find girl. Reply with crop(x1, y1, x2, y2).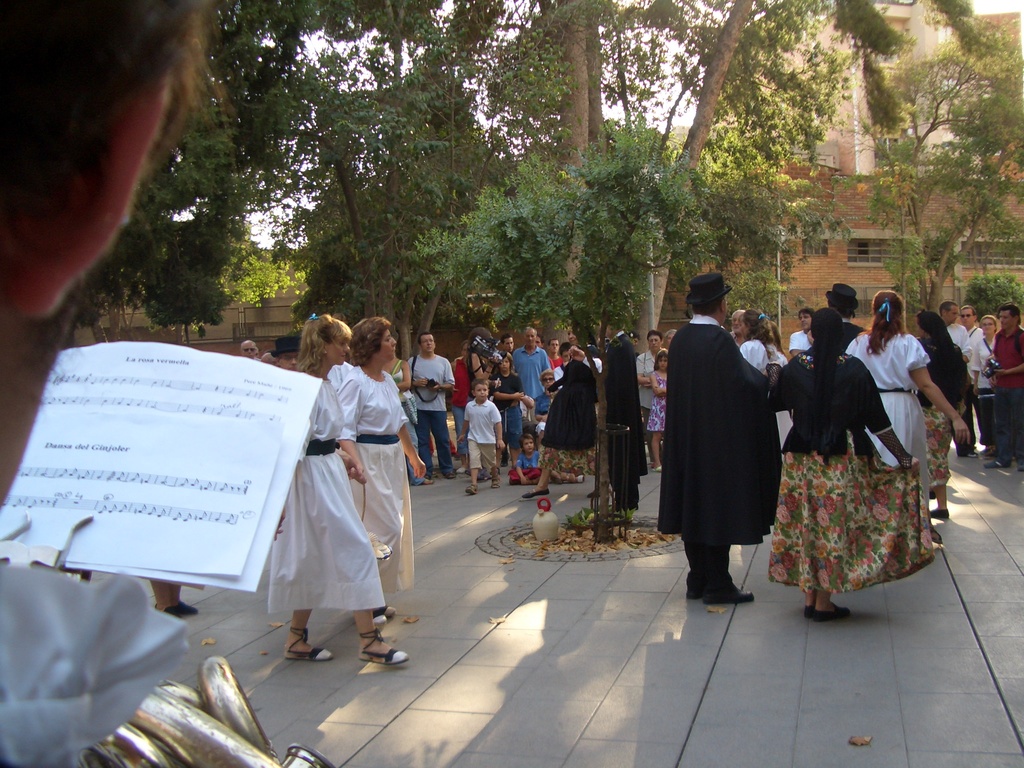
crop(268, 316, 406, 664).
